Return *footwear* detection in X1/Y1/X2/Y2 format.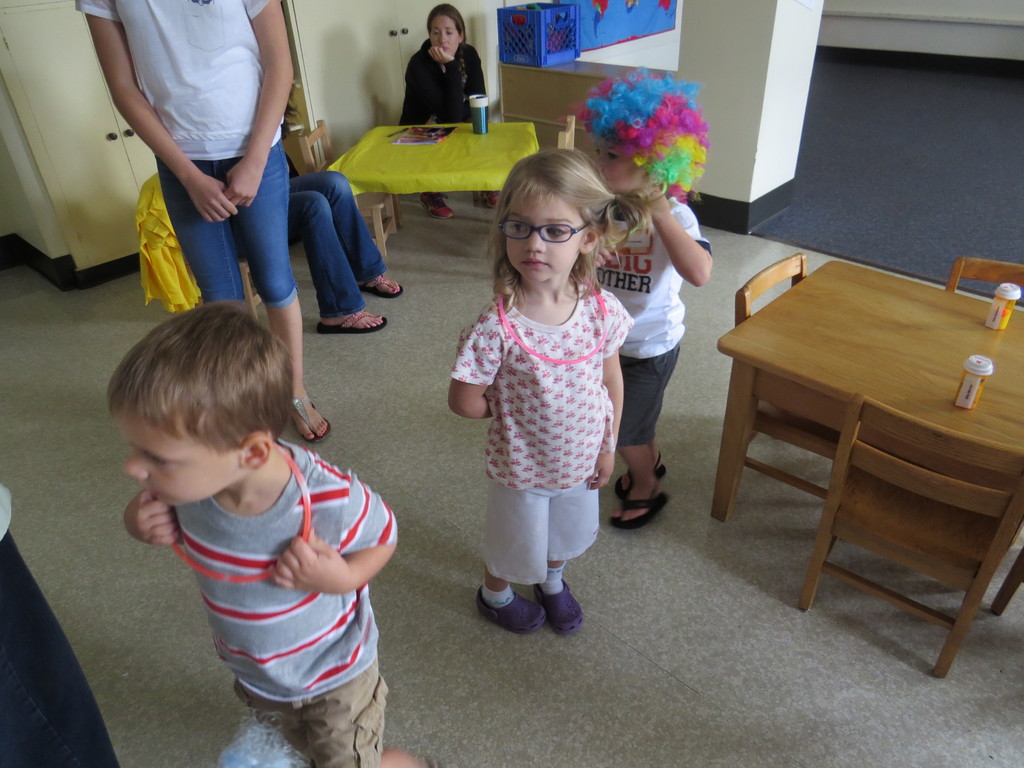
358/270/409/302.
